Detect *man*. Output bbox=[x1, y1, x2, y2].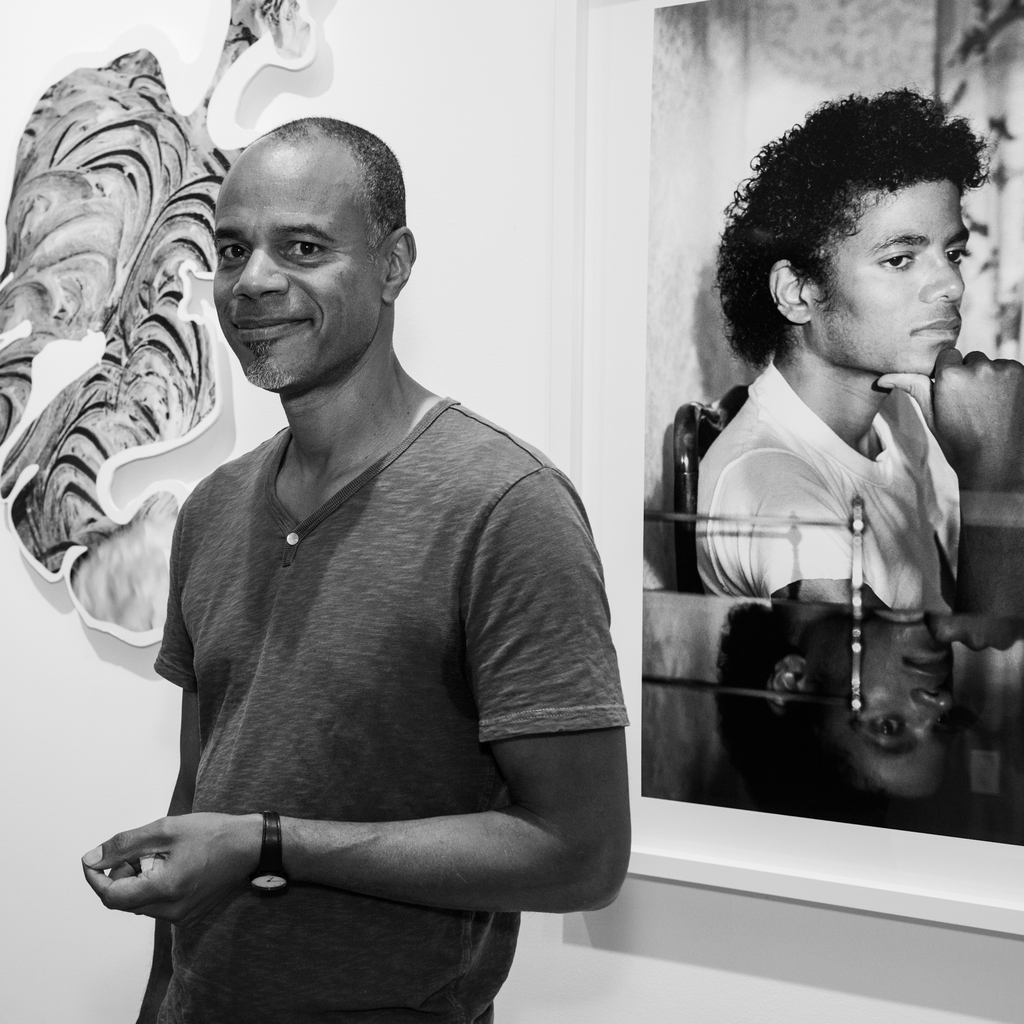
bbox=[0, 74, 648, 990].
